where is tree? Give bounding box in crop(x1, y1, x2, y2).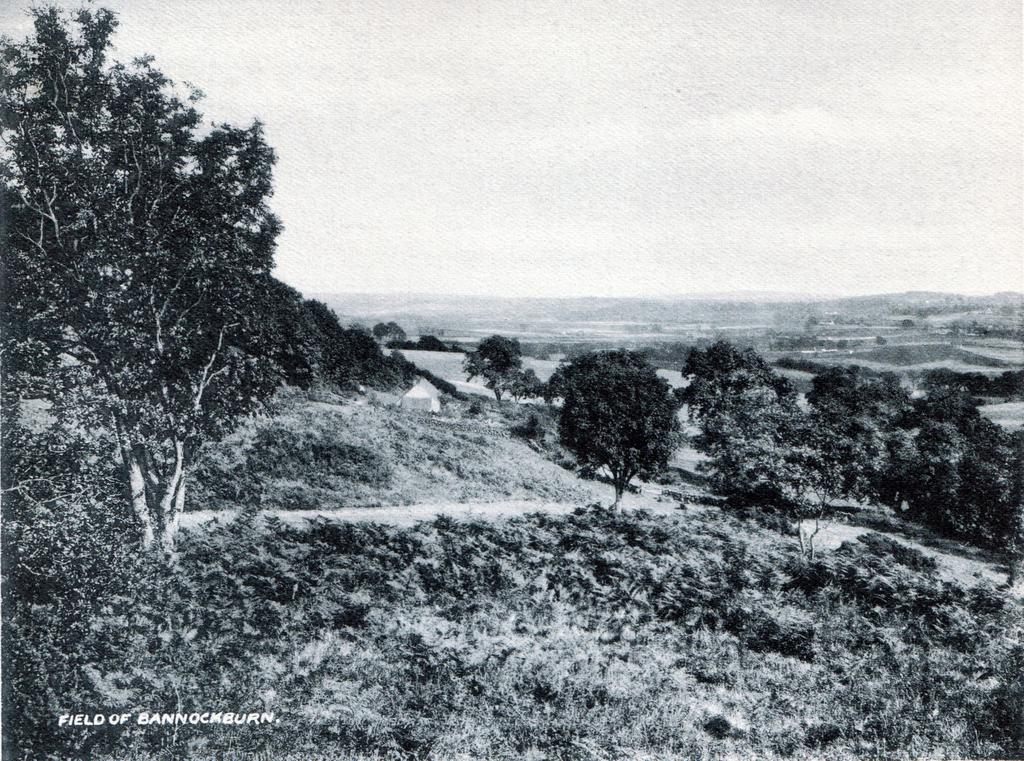
crop(466, 328, 522, 407).
